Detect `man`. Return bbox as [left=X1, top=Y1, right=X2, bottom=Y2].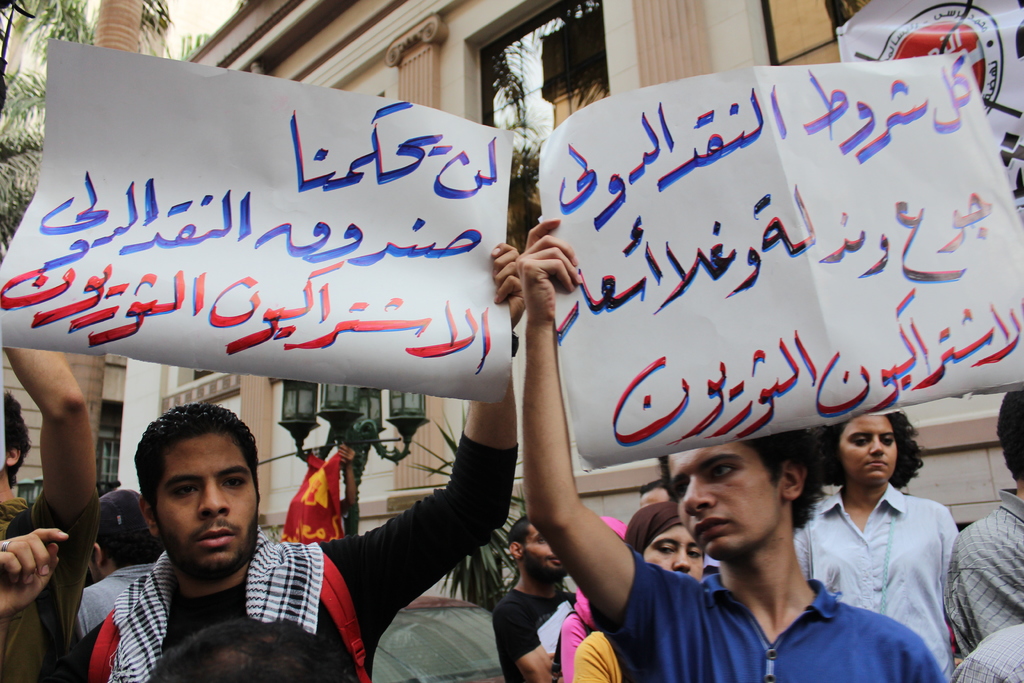
[left=638, top=479, right=677, bottom=509].
